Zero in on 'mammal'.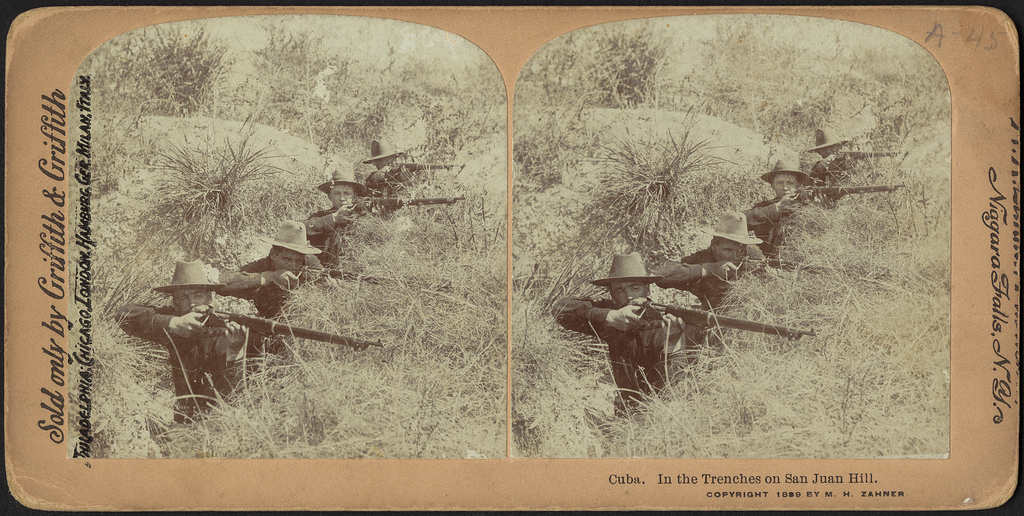
Zeroed in: [110, 258, 268, 420].
